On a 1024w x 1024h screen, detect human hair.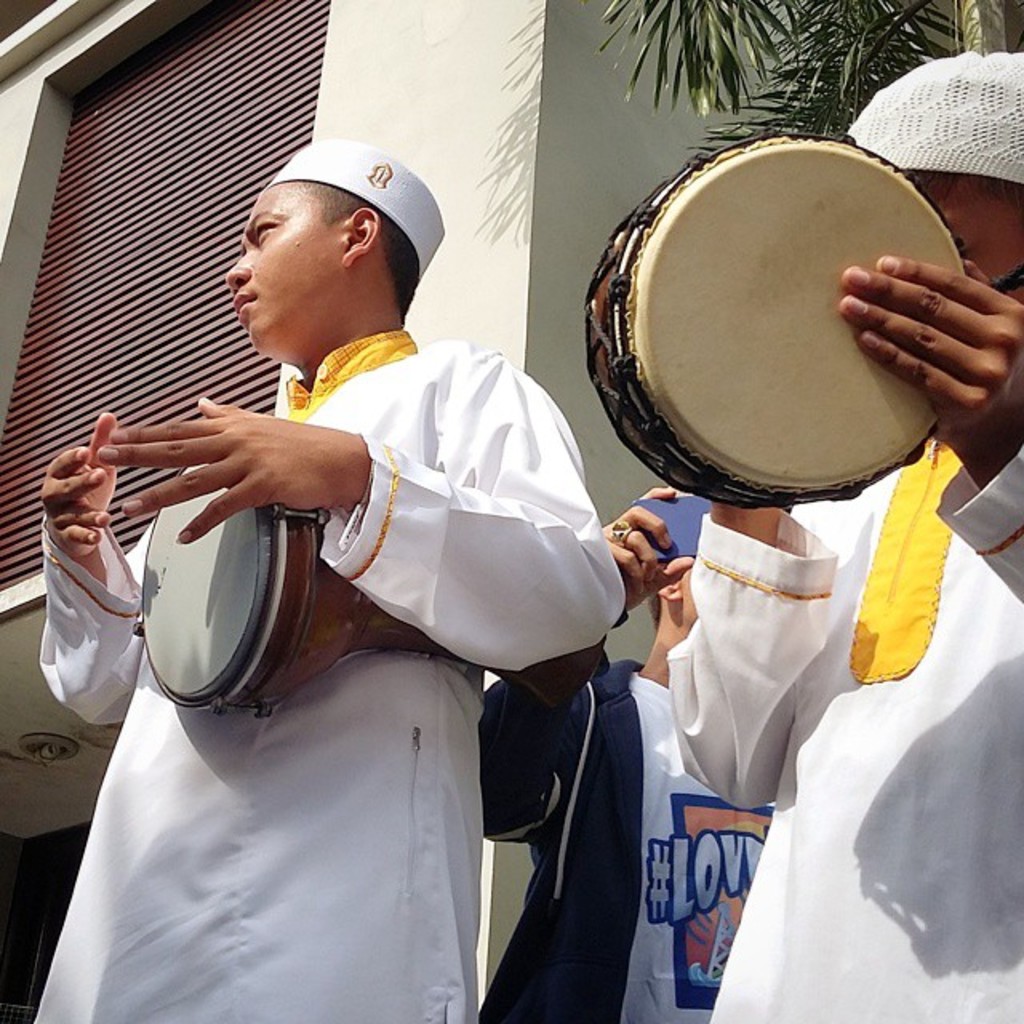
x1=298 y1=179 x2=419 y2=325.
